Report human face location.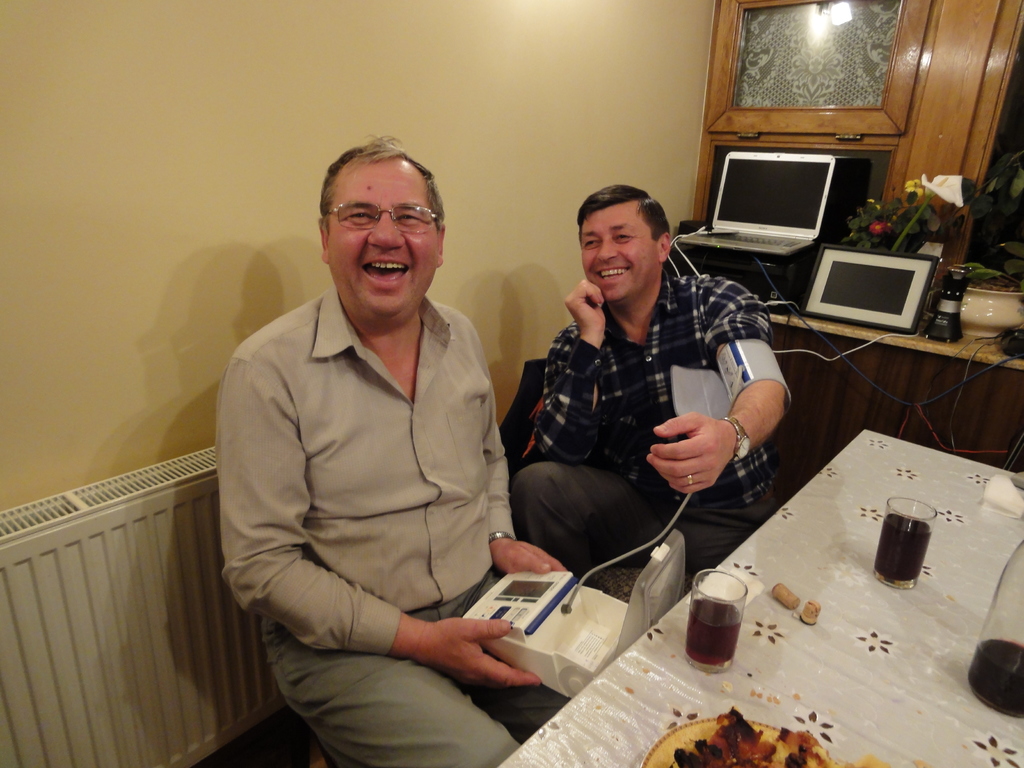
Report: (573,208,655,306).
